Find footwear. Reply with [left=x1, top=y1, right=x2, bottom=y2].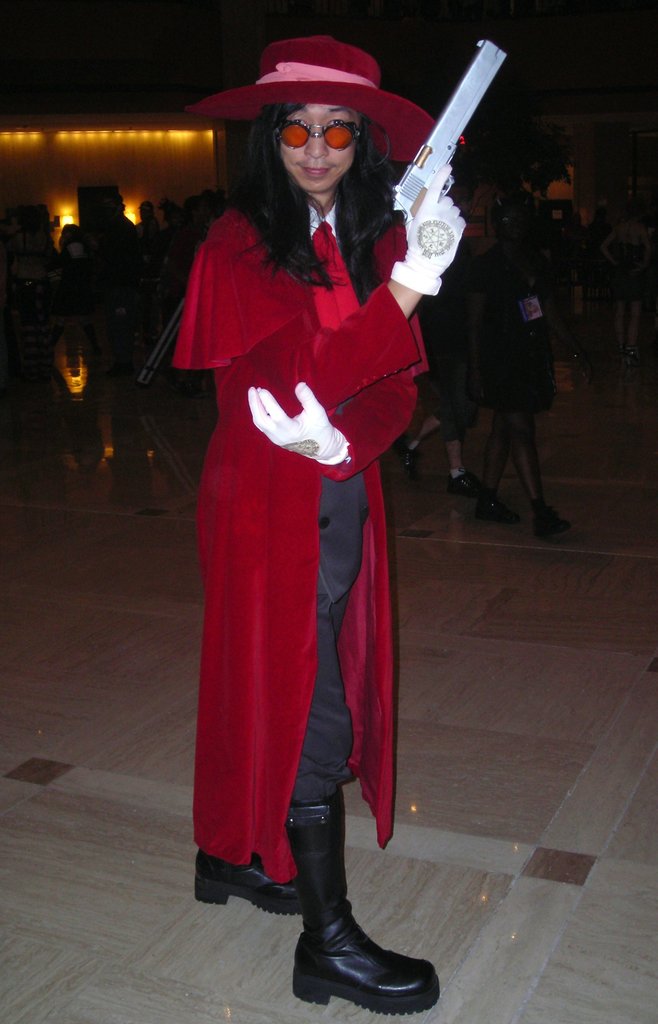
[left=195, top=846, right=313, bottom=909].
